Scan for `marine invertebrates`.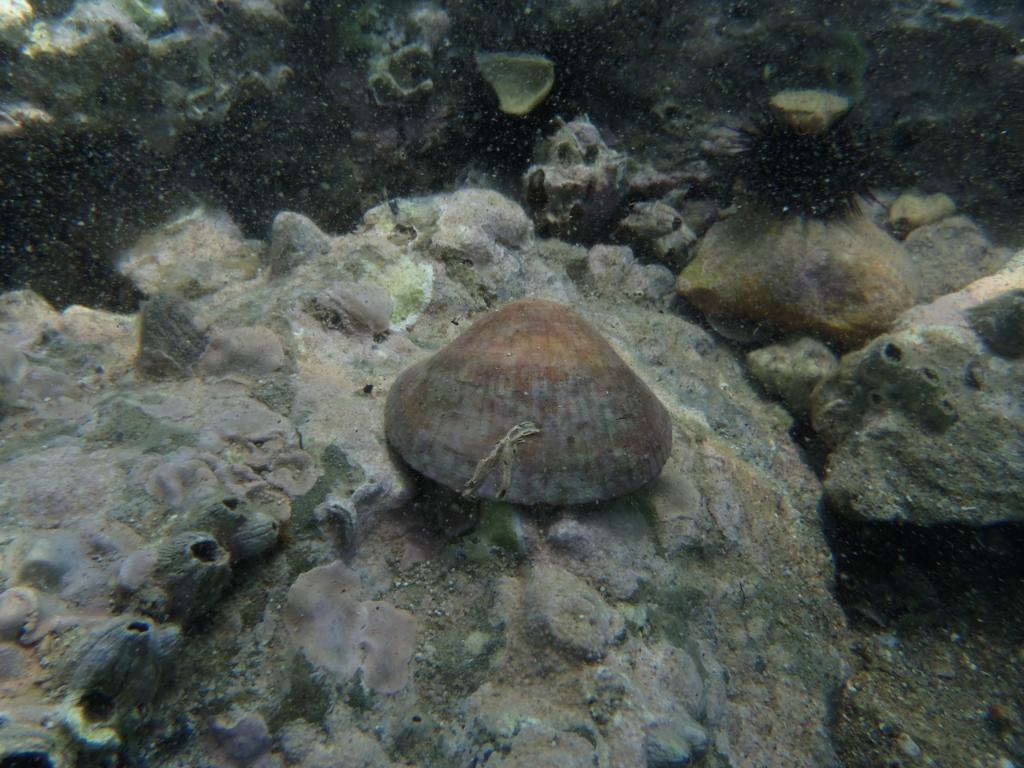
Scan result: select_region(379, 293, 670, 506).
